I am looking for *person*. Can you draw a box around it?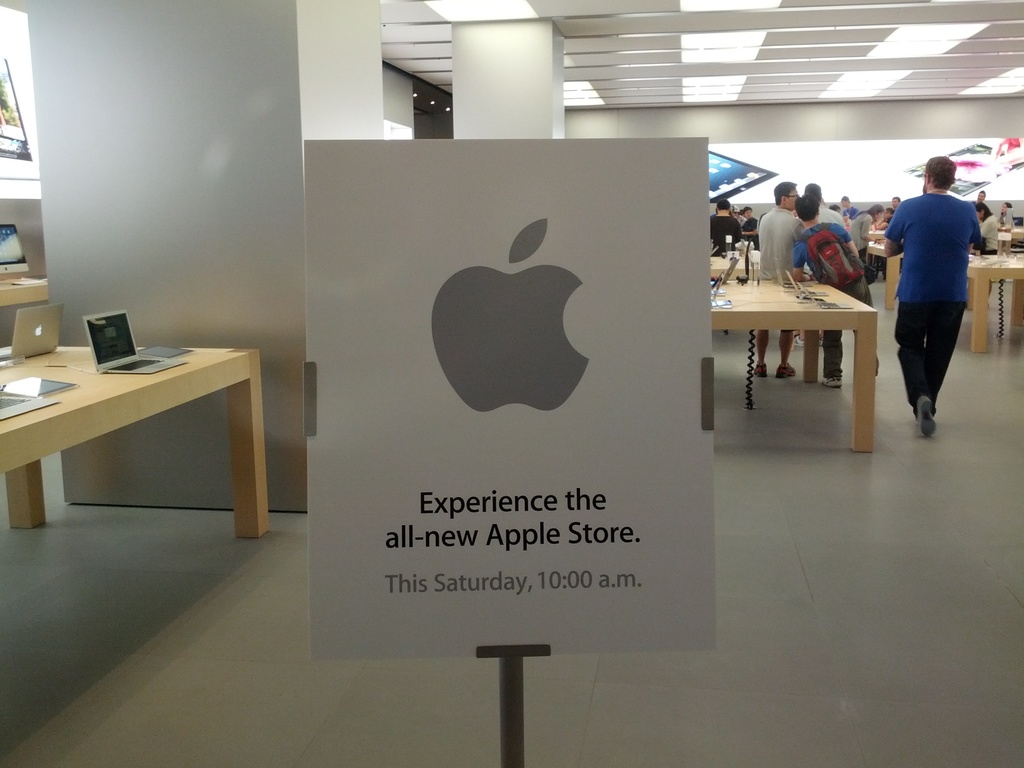
Sure, the bounding box is bbox(735, 197, 751, 242).
